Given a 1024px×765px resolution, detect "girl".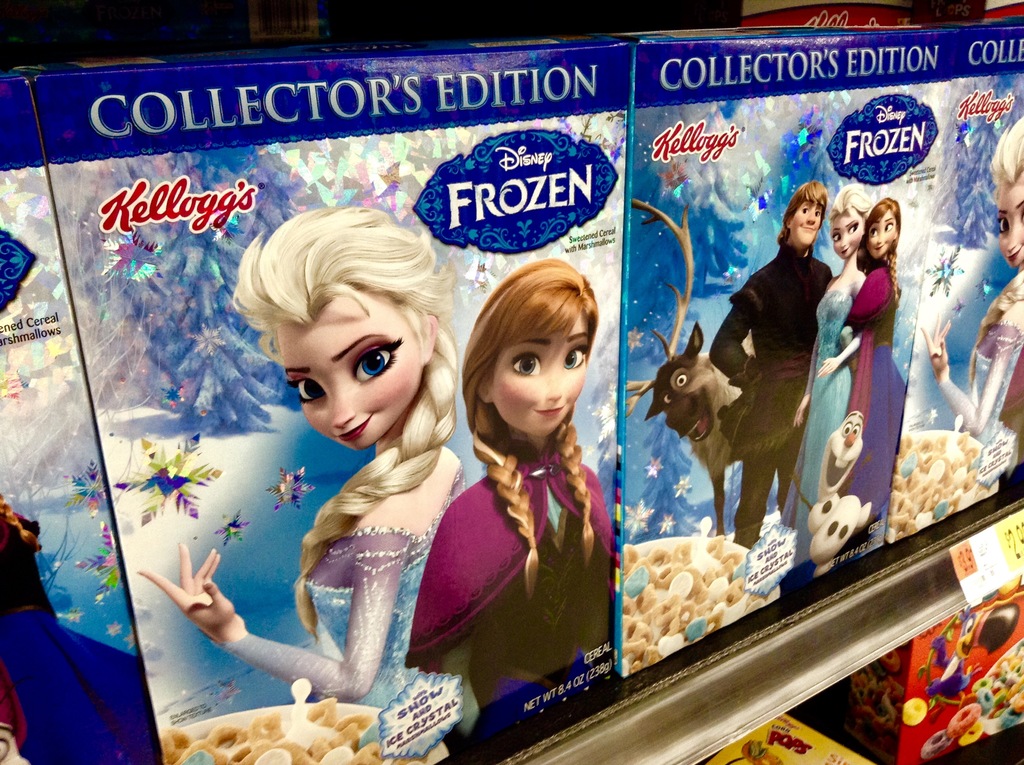
crop(843, 195, 915, 549).
